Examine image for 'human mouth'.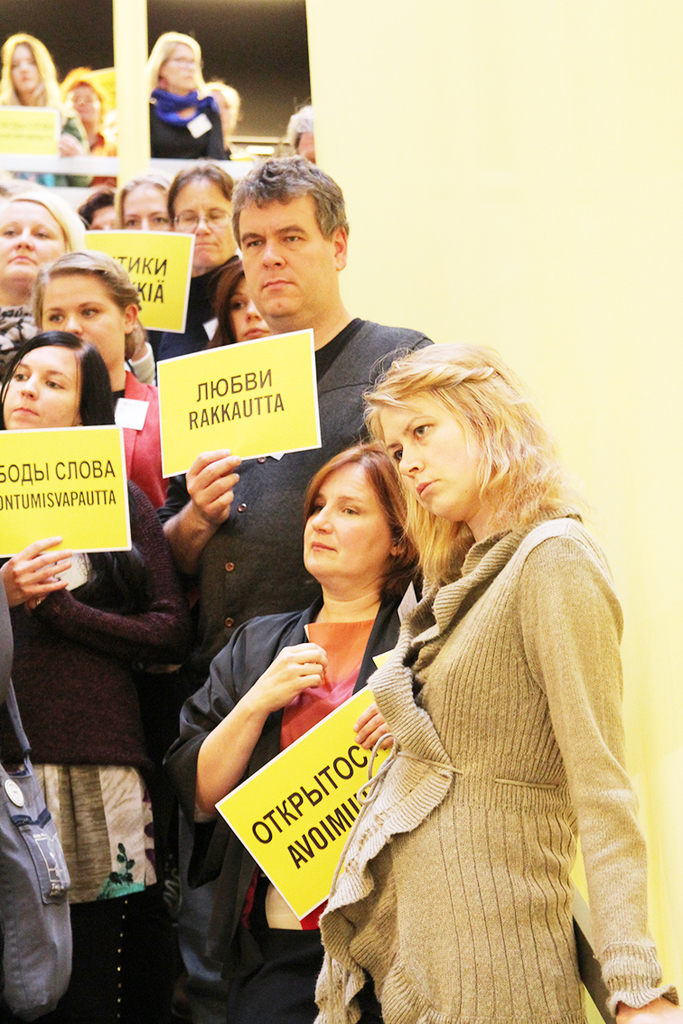
Examination result: bbox(3, 254, 41, 264).
